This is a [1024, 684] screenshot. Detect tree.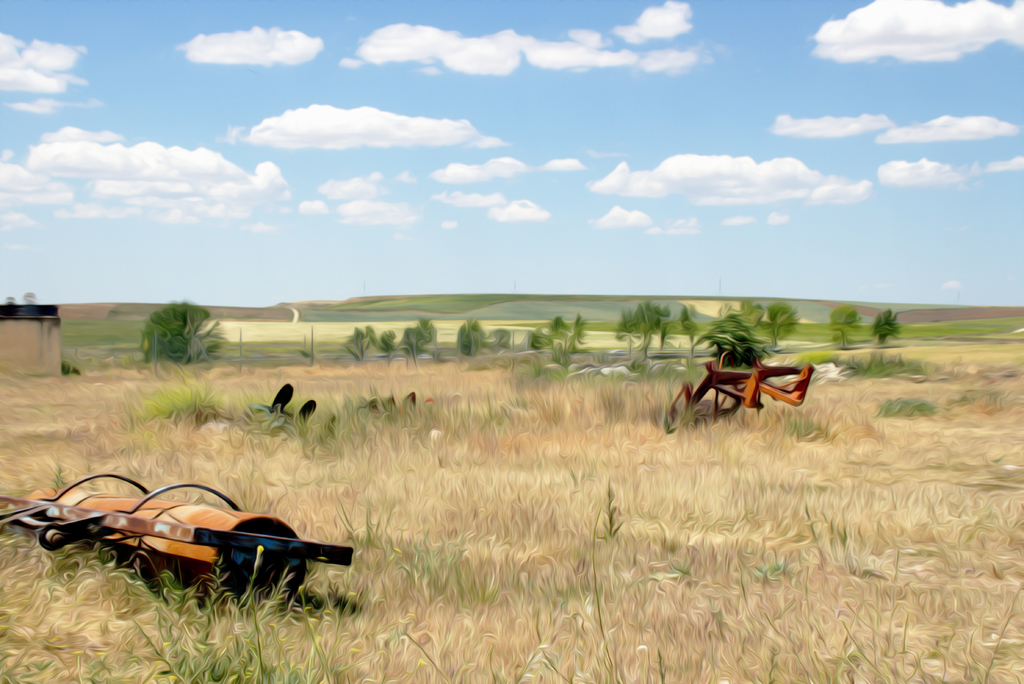
<bbox>695, 305, 769, 362</bbox>.
